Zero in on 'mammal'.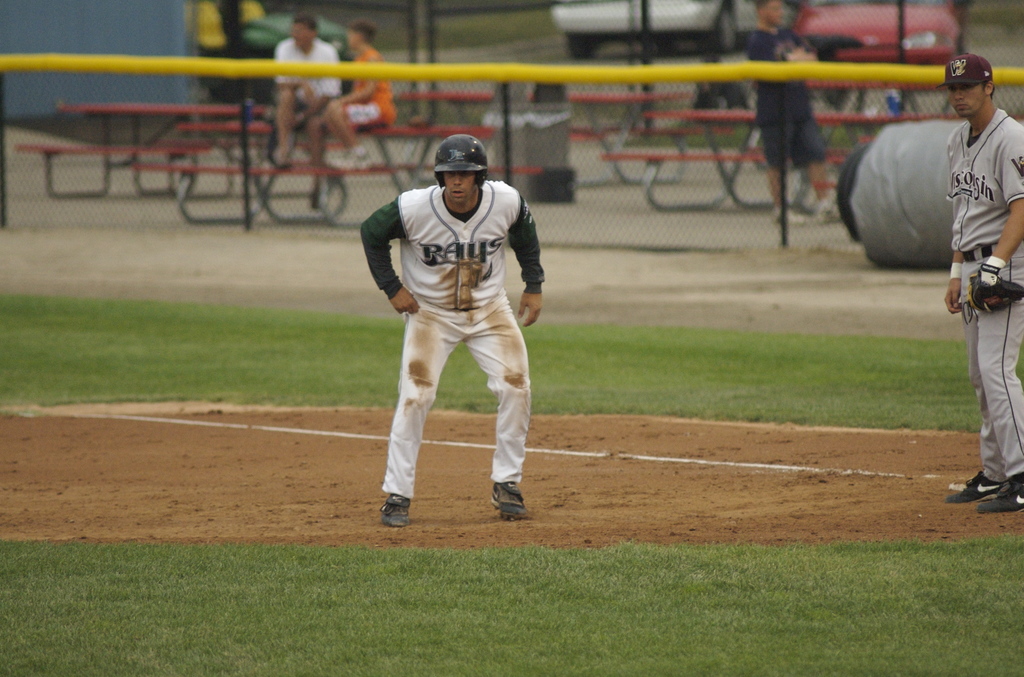
Zeroed in: [x1=272, y1=14, x2=342, y2=167].
